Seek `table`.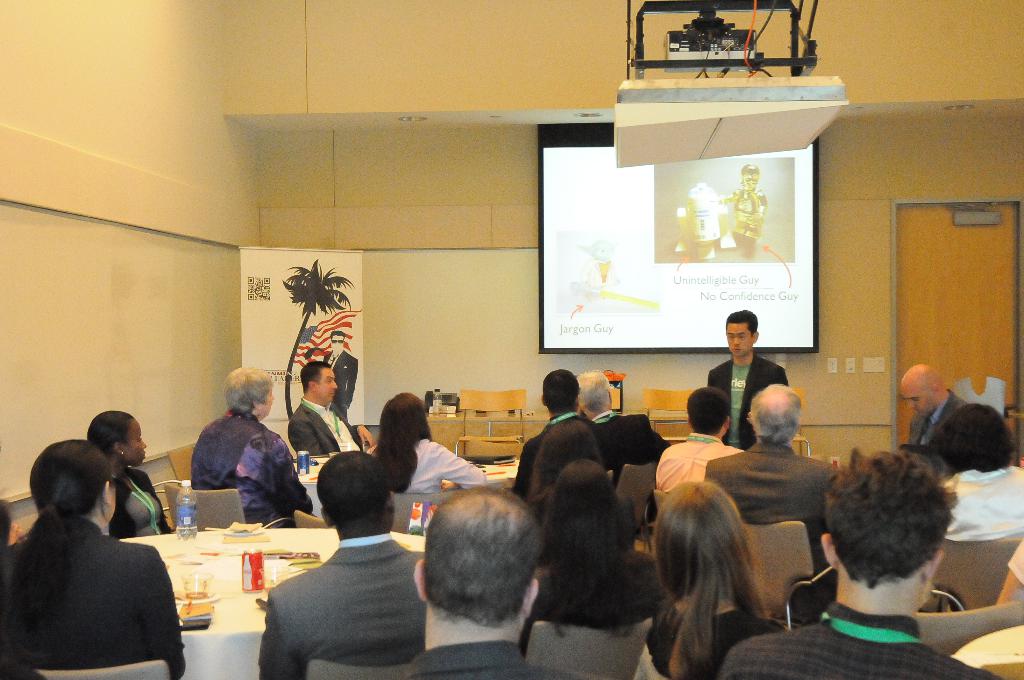
x1=118 y1=526 x2=426 y2=679.
